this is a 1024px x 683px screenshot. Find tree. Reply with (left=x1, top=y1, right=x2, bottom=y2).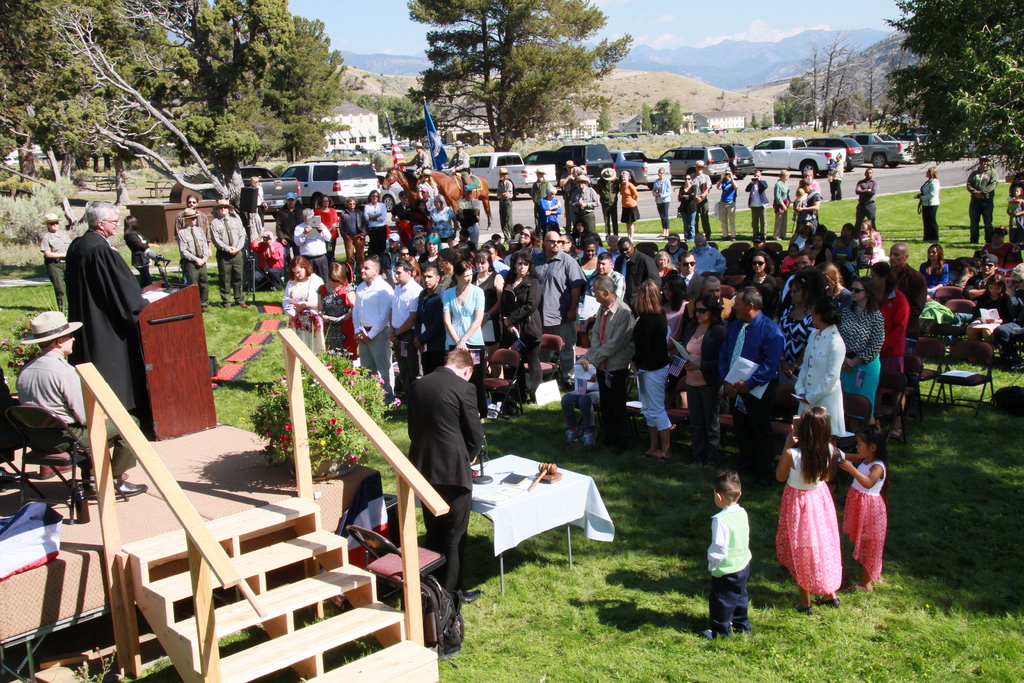
(left=893, top=9, right=1013, bottom=155).
